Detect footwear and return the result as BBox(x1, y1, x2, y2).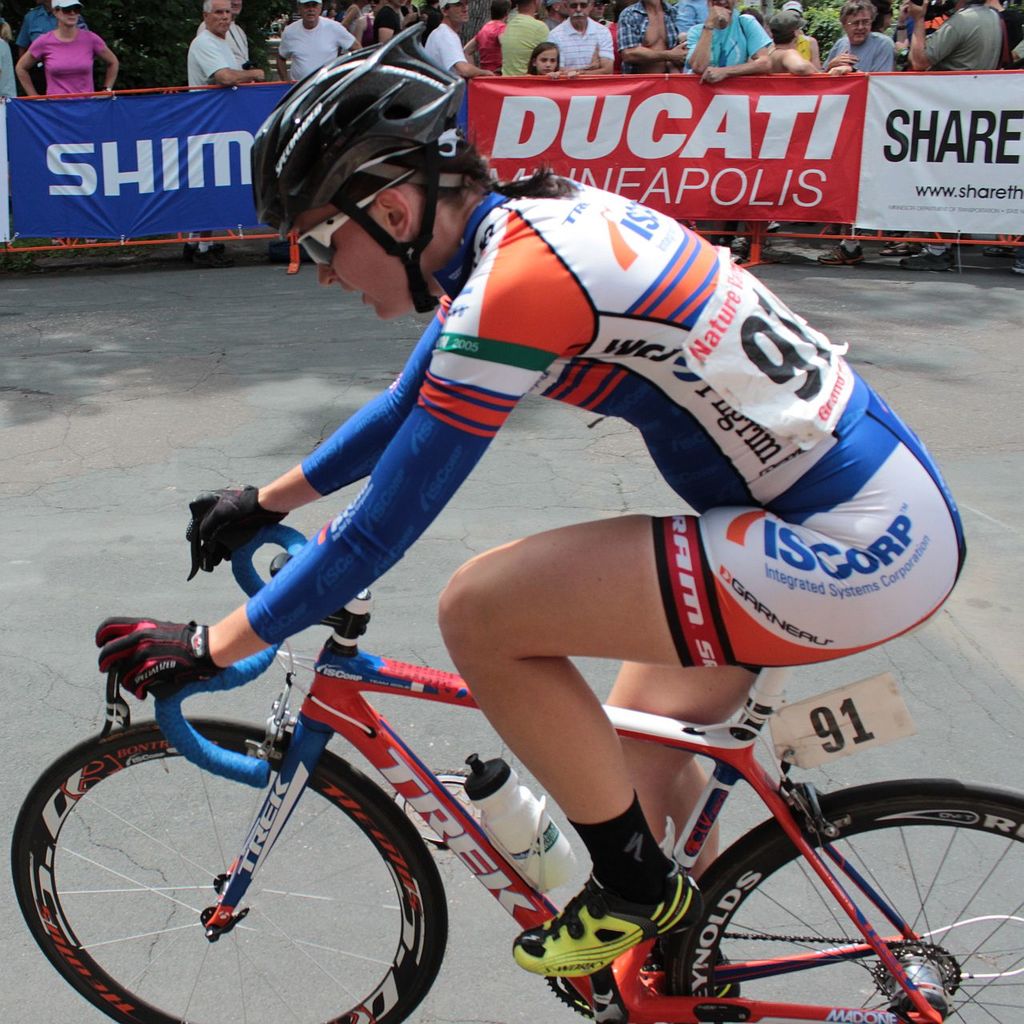
BBox(542, 883, 690, 1000).
